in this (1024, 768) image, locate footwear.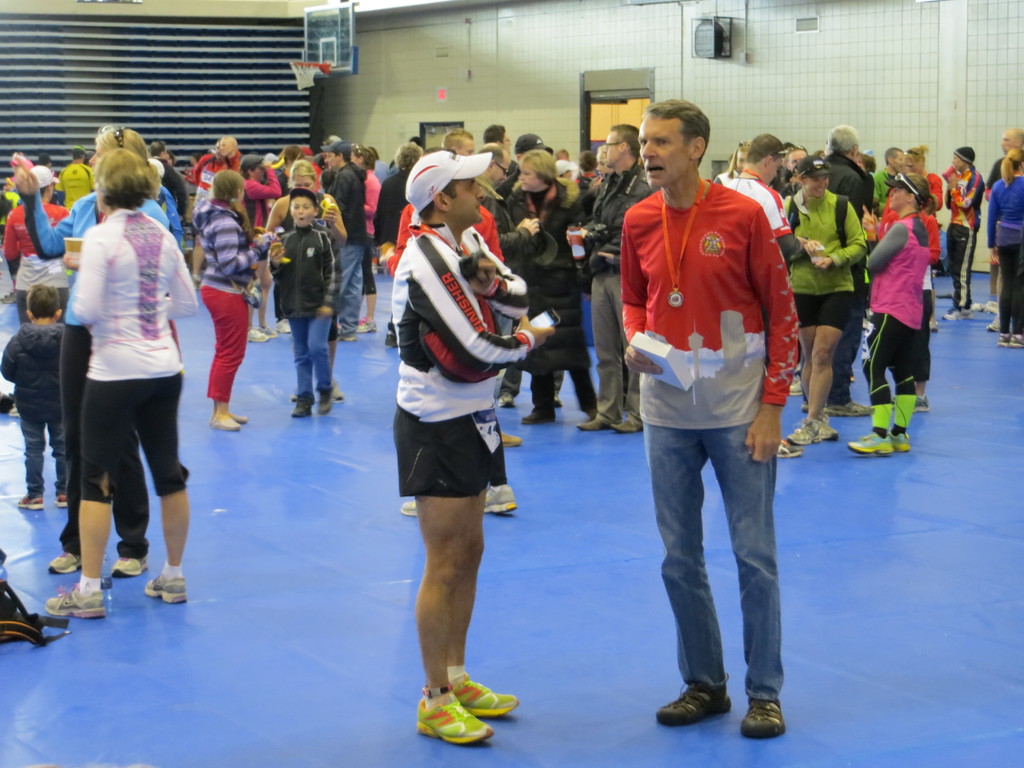
Bounding box: locate(209, 415, 243, 435).
